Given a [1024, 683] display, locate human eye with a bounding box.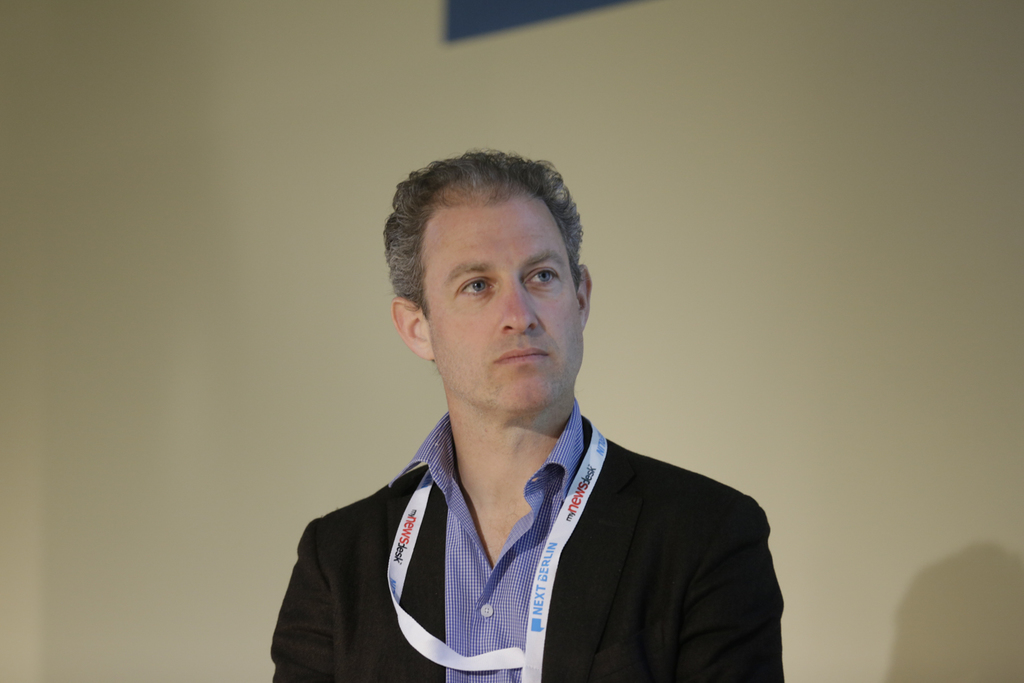
Located: [522,266,559,292].
